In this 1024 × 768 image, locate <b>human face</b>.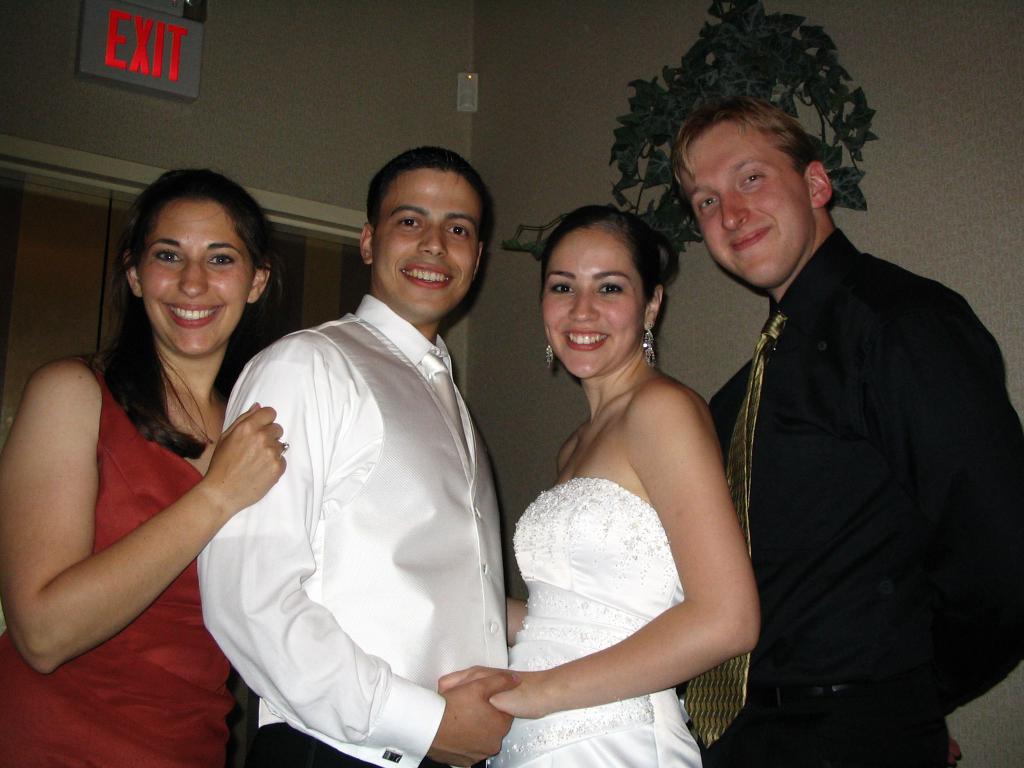
Bounding box: 678 114 816 284.
